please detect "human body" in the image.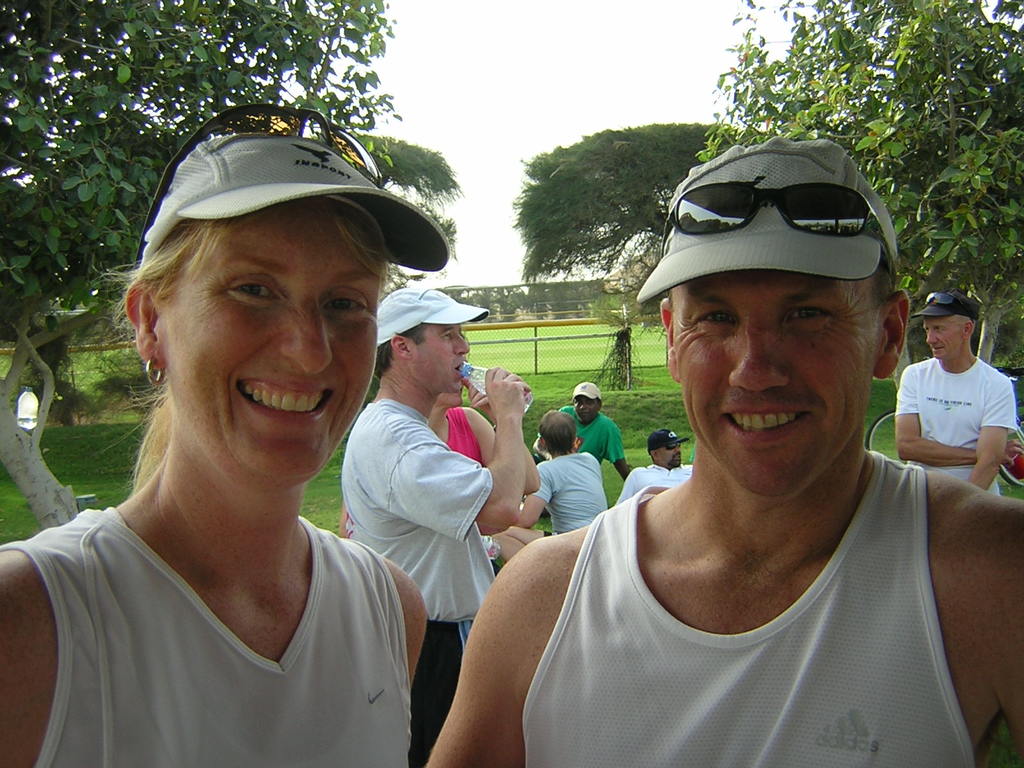
<region>488, 450, 608, 562</region>.
